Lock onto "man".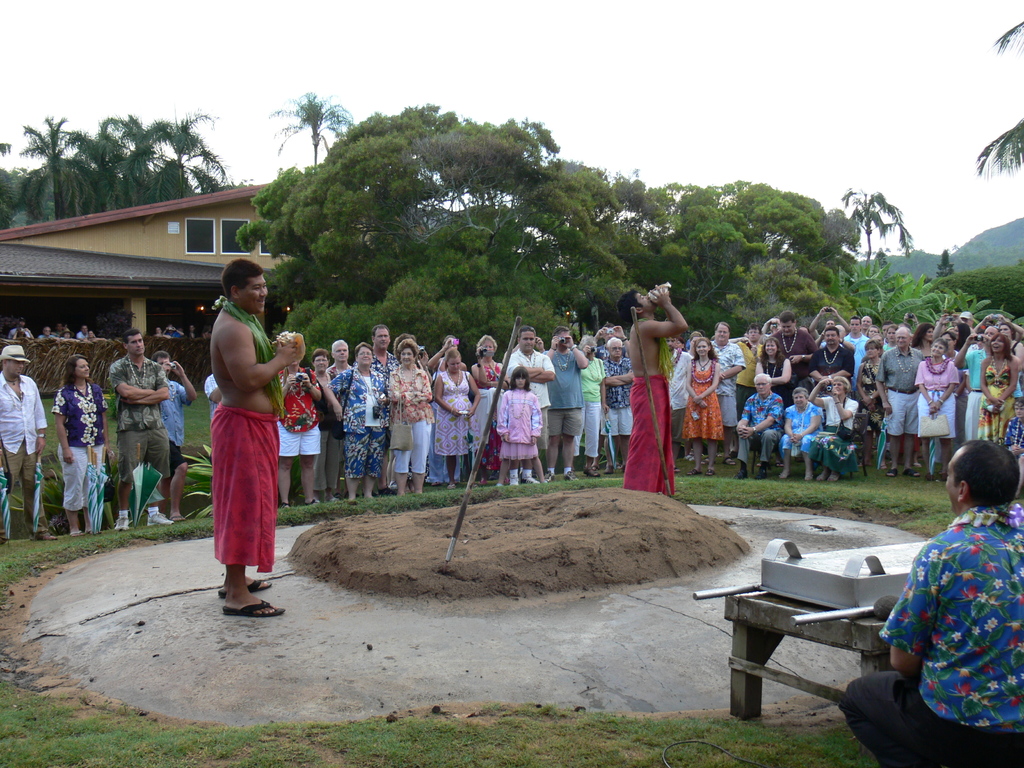
Locked: box(849, 434, 1023, 767).
